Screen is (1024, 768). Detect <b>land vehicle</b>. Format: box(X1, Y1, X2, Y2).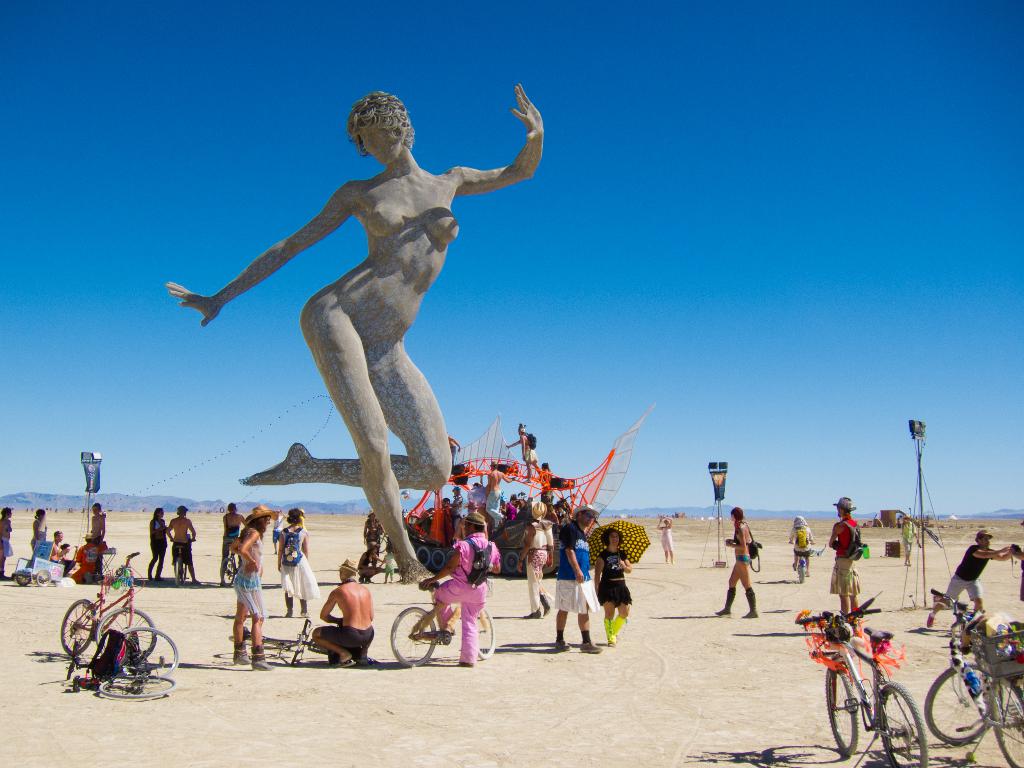
box(788, 542, 816, 584).
